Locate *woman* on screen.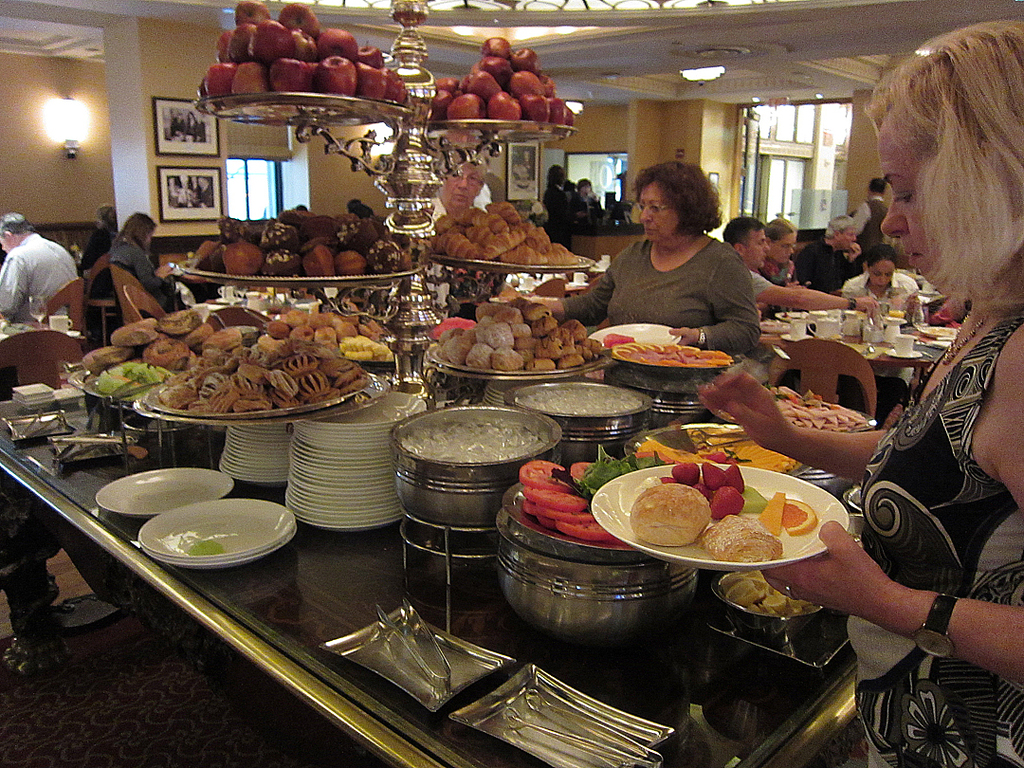
On screen at select_region(760, 214, 801, 311).
